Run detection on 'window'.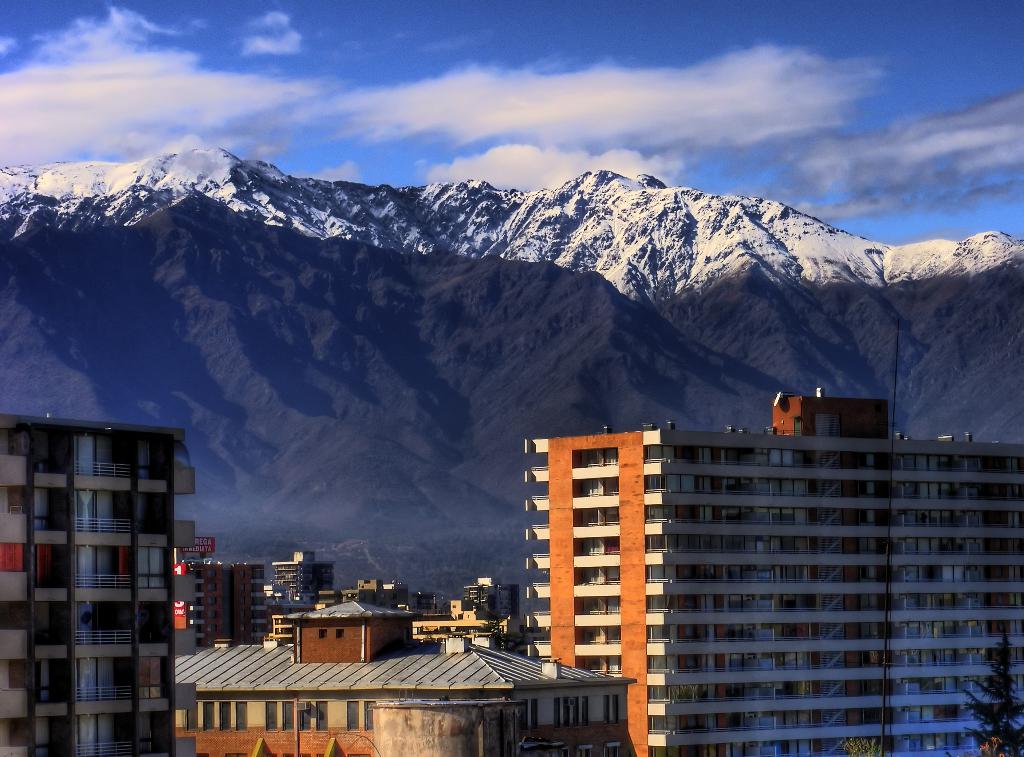
Result: (left=140, top=545, right=164, bottom=591).
